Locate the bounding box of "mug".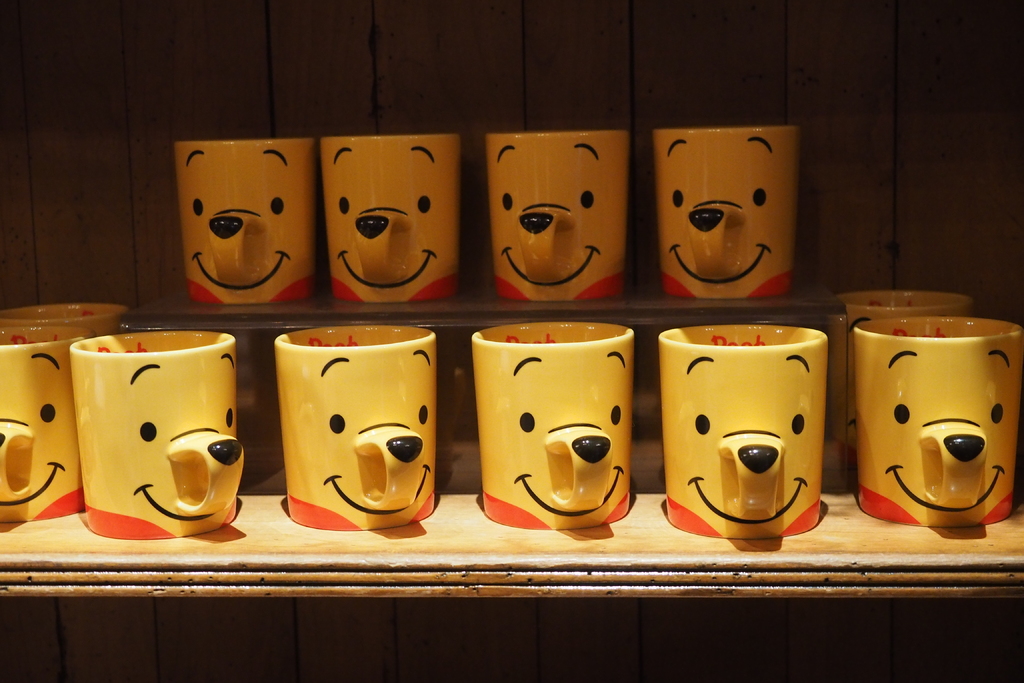
Bounding box: 657, 329, 826, 542.
